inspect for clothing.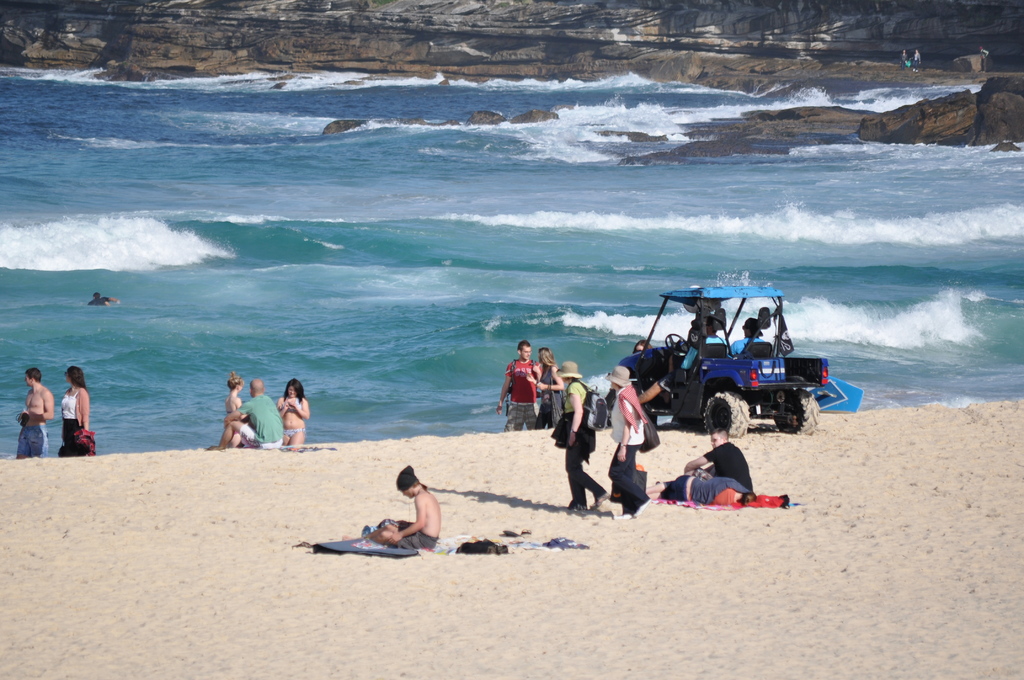
Inspection: <box>500,352,534,430</box>.
